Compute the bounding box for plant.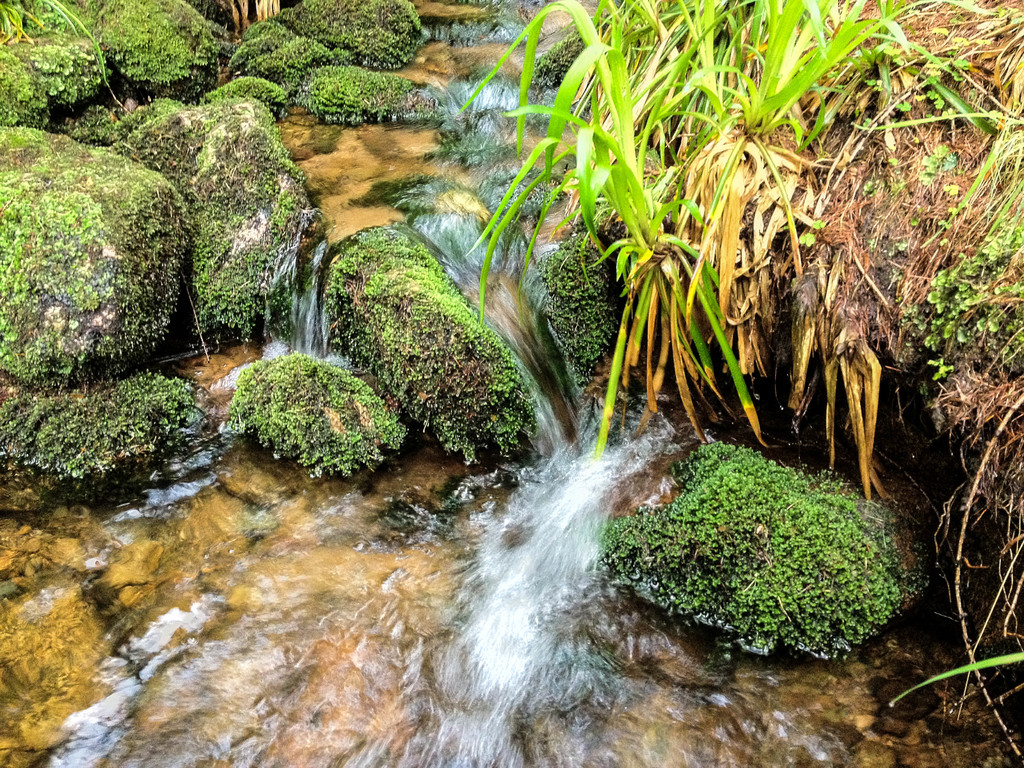
574:401:933:655.
